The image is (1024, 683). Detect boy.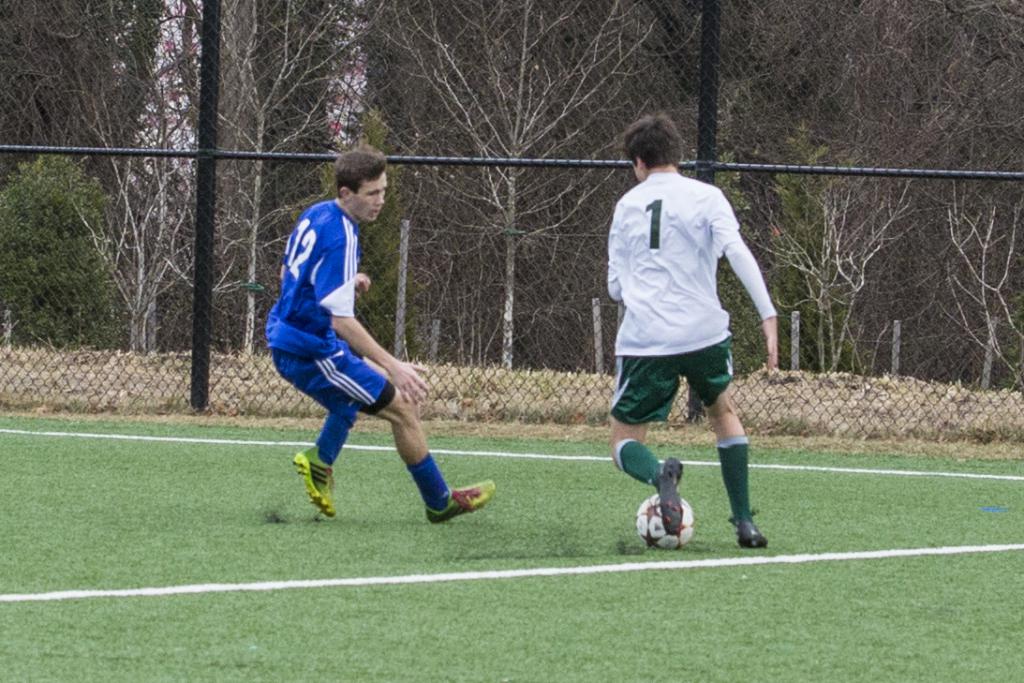
Detection: [232,167,491,538].
